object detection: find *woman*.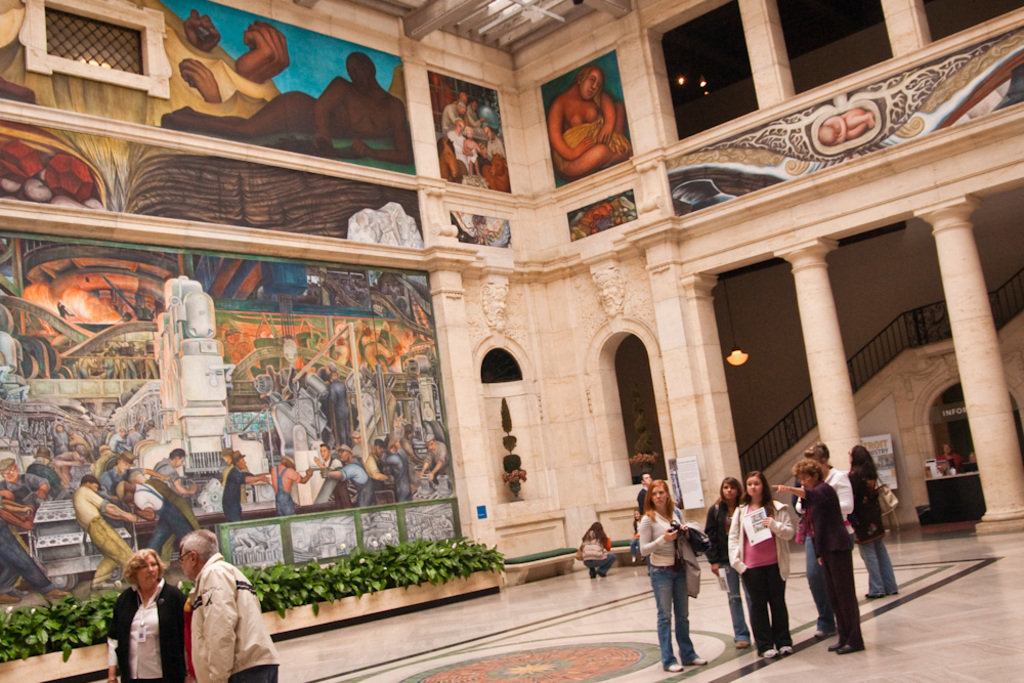
[left=844, top=442, right=903, bottom=599].
